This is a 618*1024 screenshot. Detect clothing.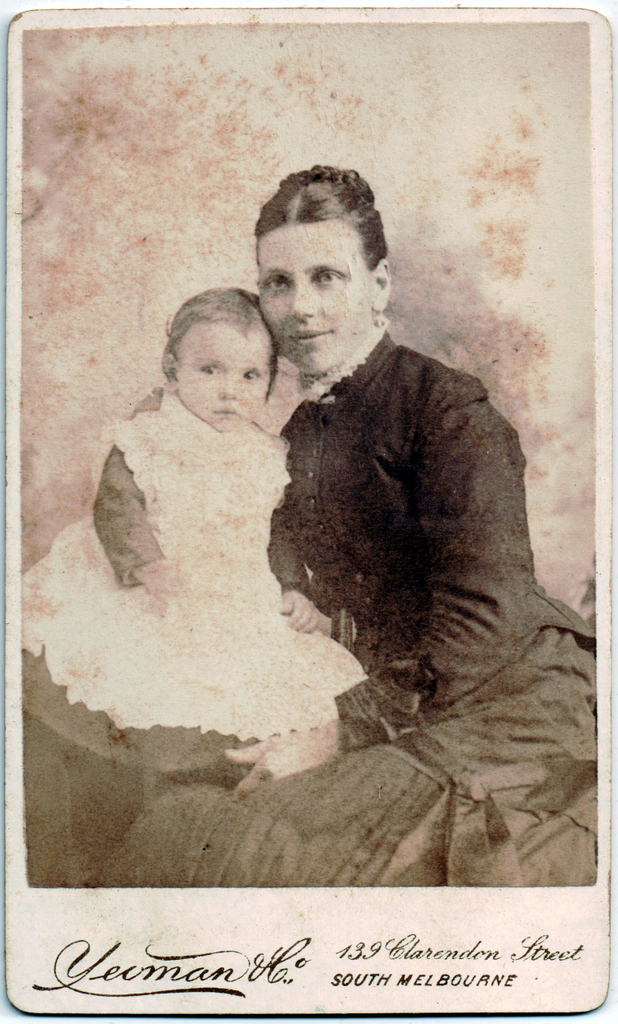
rect(70, 347, 335, 724).
